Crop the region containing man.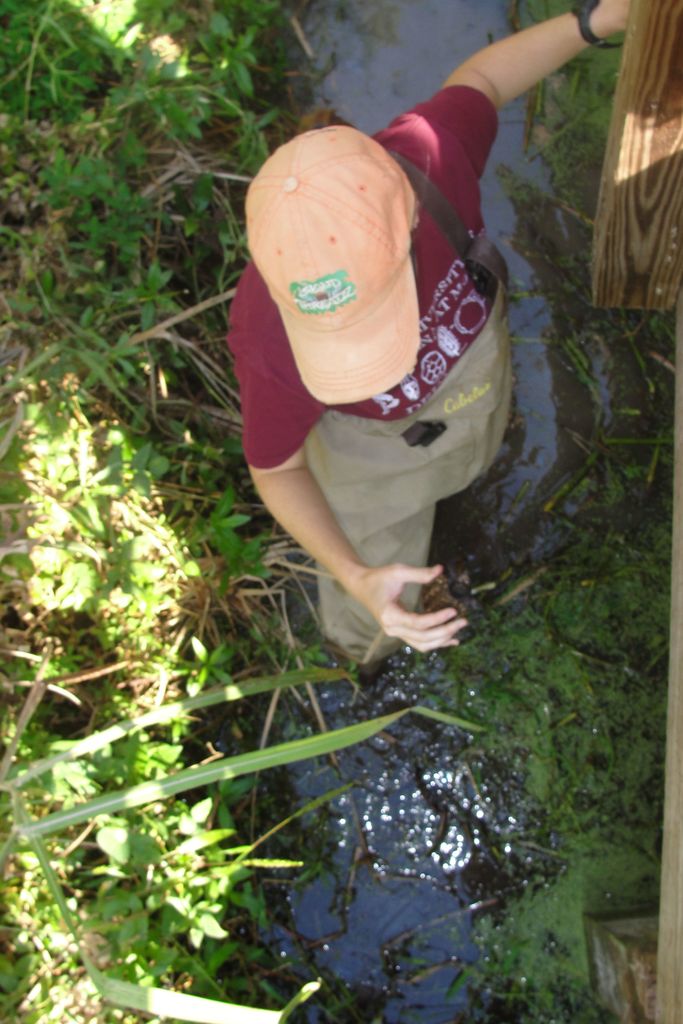
Crop region: 236:0:646:695.
